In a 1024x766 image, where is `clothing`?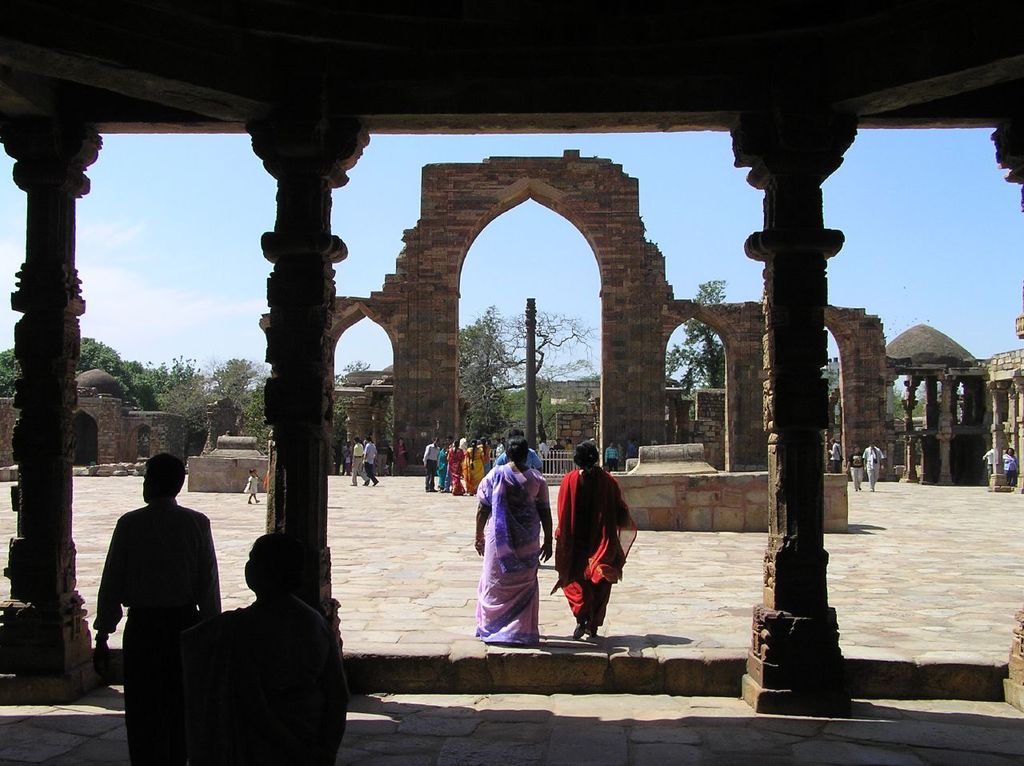
pyautogui.locateOnScreen(91, 494, 218, 765).
